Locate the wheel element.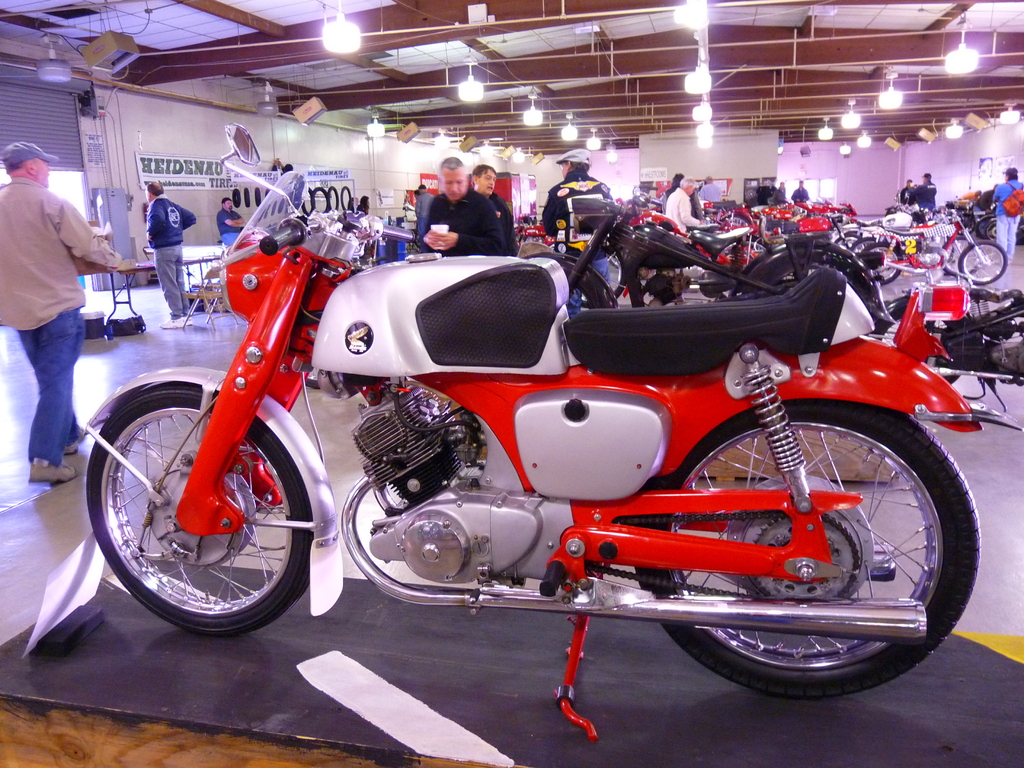
Element bbox: 578/245/627/316.
